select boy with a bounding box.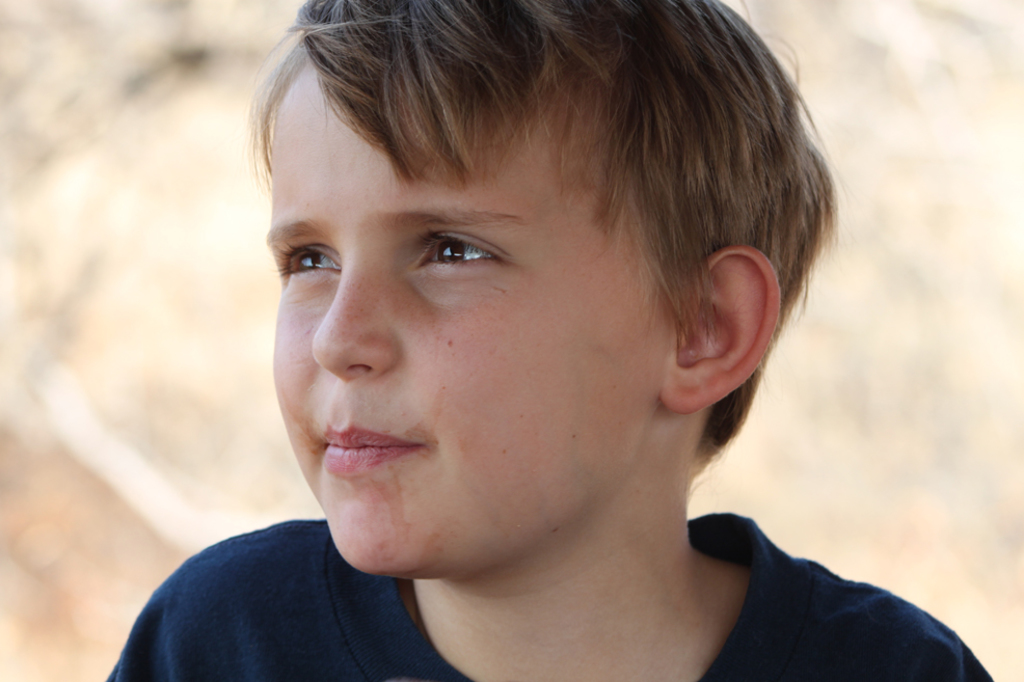
144:0:922:681.
